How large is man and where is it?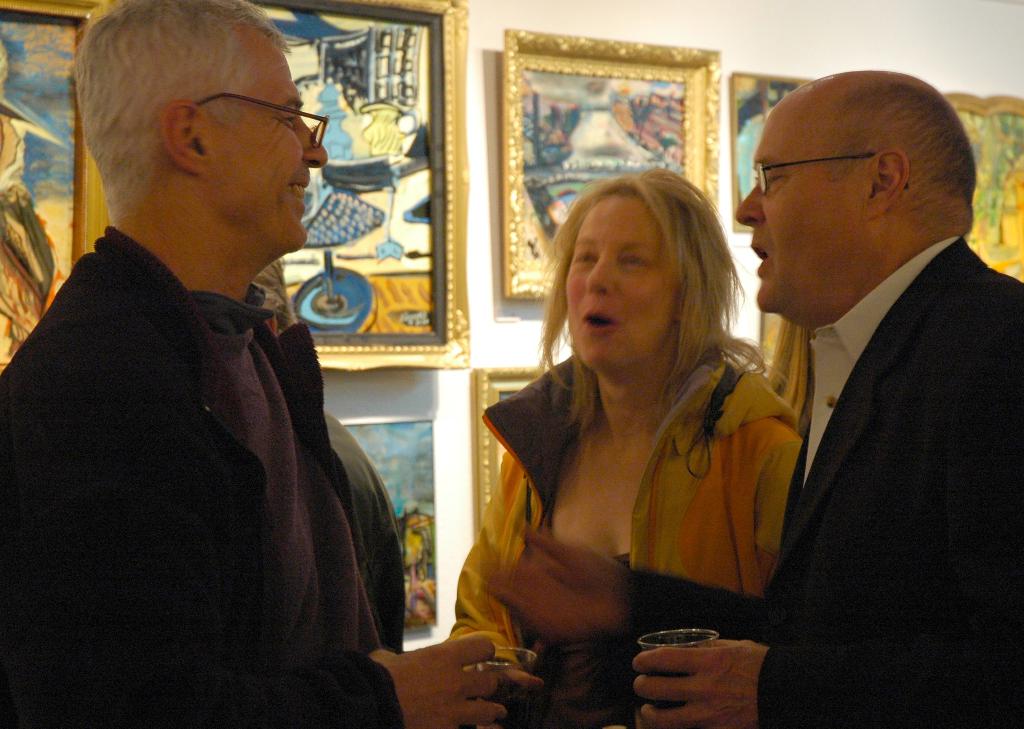
Bounding box: x1=710 y1=46 x2=1023 y2=710.
